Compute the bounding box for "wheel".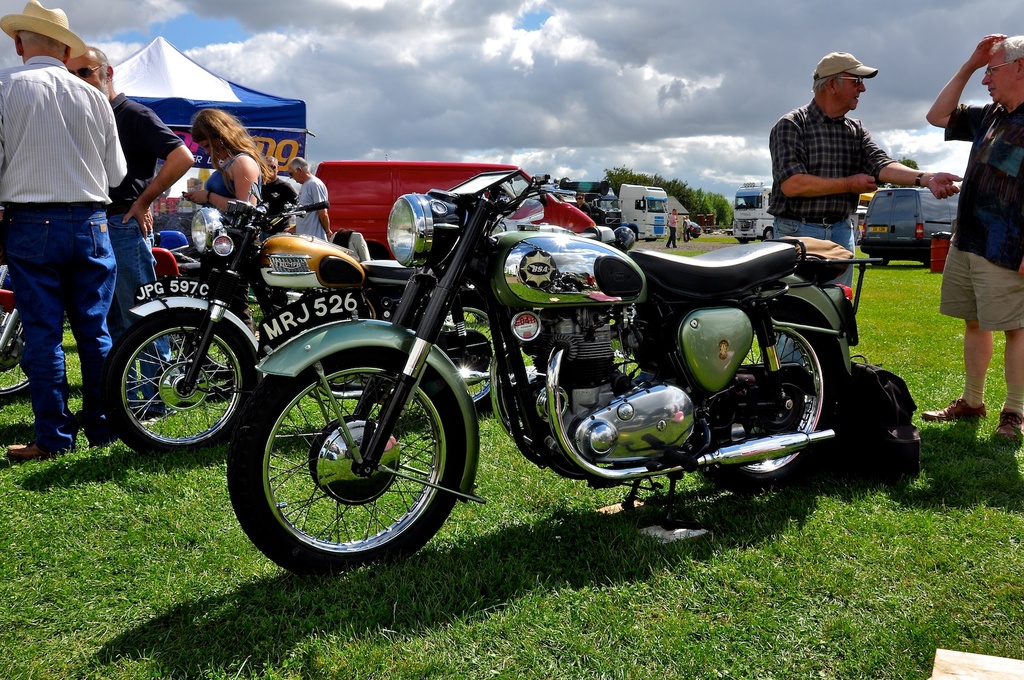
(x1=694, y1=303, x2=835, y2=493).
